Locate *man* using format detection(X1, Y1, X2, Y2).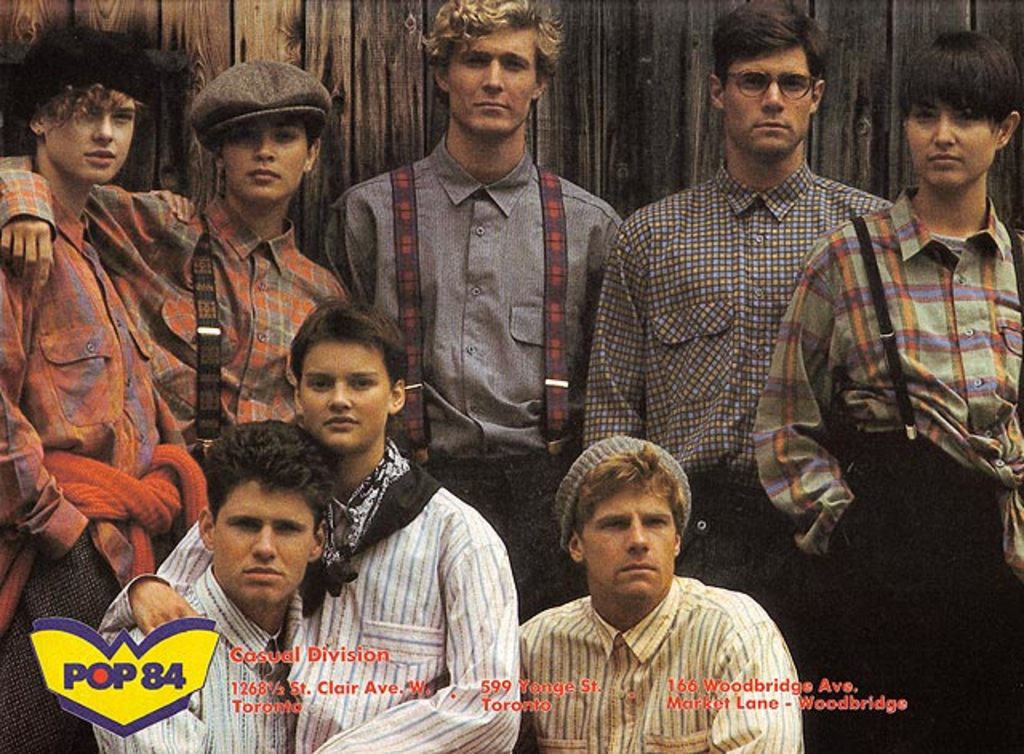
detection(747, 37, 1023, 753).
